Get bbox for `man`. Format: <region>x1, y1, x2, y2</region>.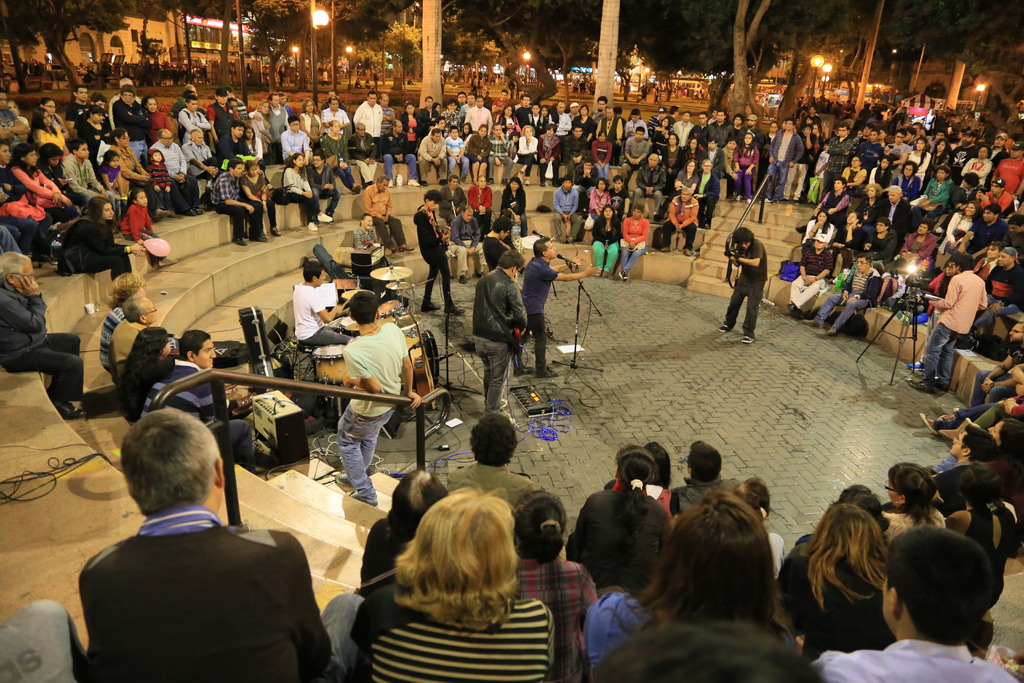
<region>180, 129, 217, 200</region>.
